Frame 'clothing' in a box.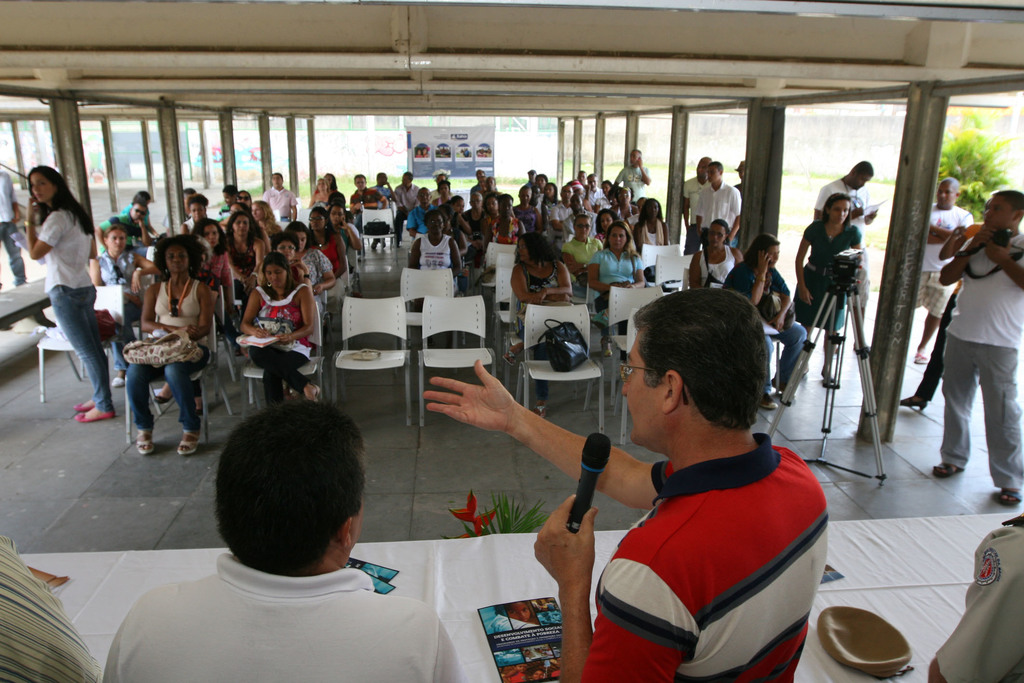
722:250:815:400.
